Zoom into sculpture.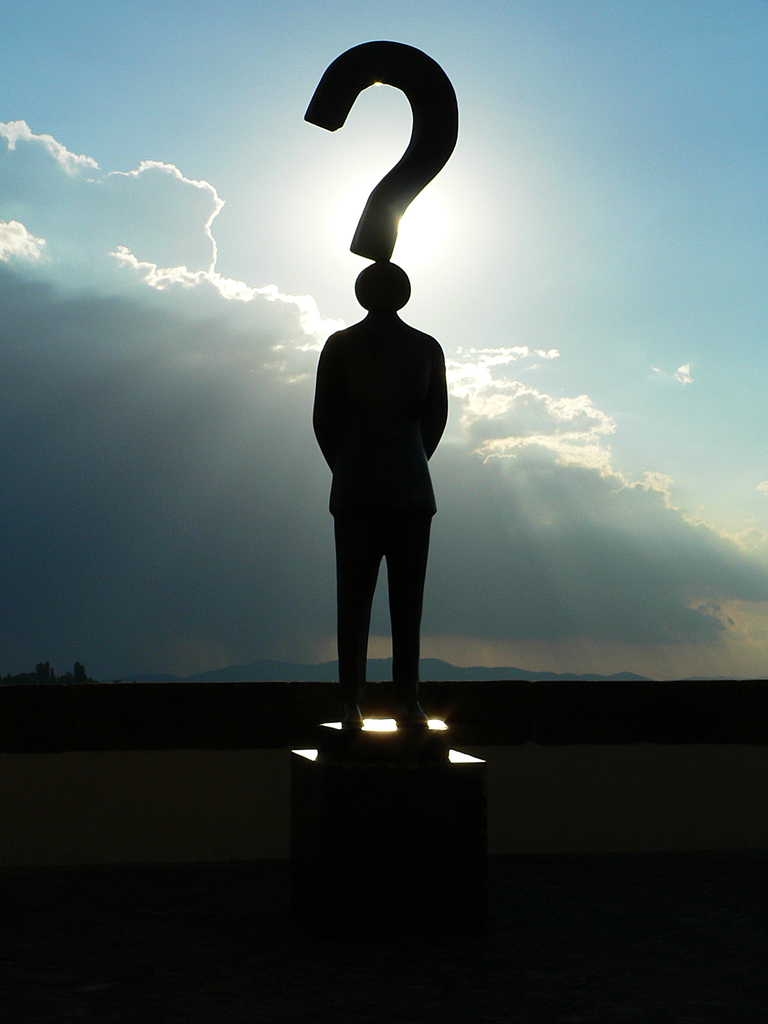
Zoom target: (left=253, top=0, right=518, bottom=833).
